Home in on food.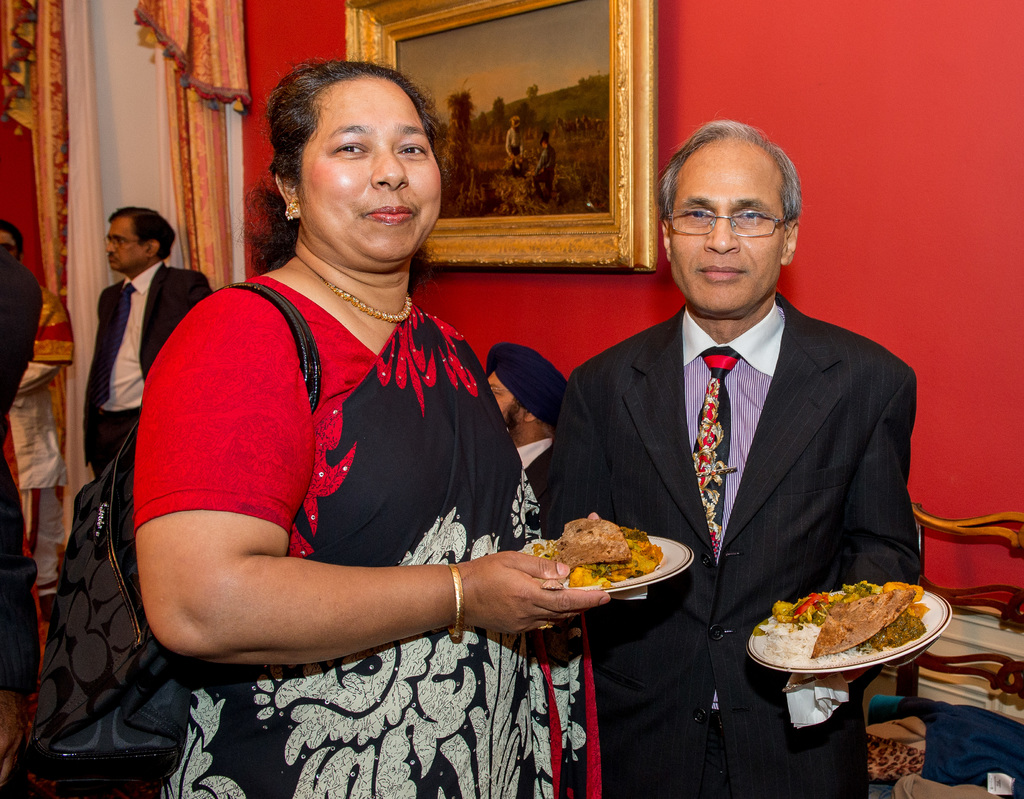
Homed in at 518 517 667 591.
